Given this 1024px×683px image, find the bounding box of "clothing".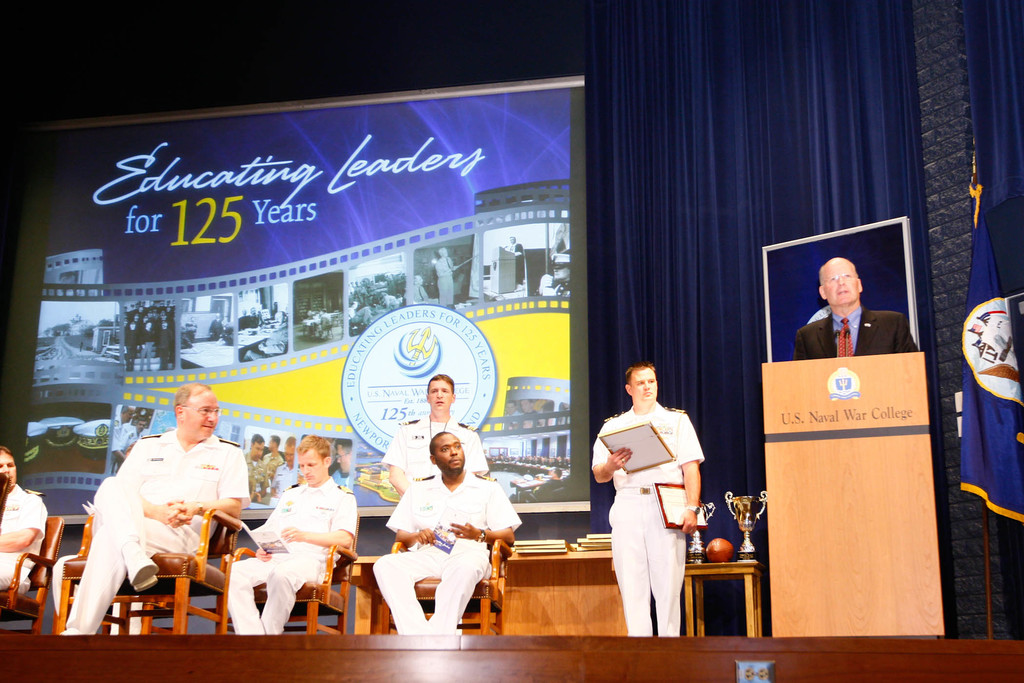
bbox(378, 404, 493, 493).
